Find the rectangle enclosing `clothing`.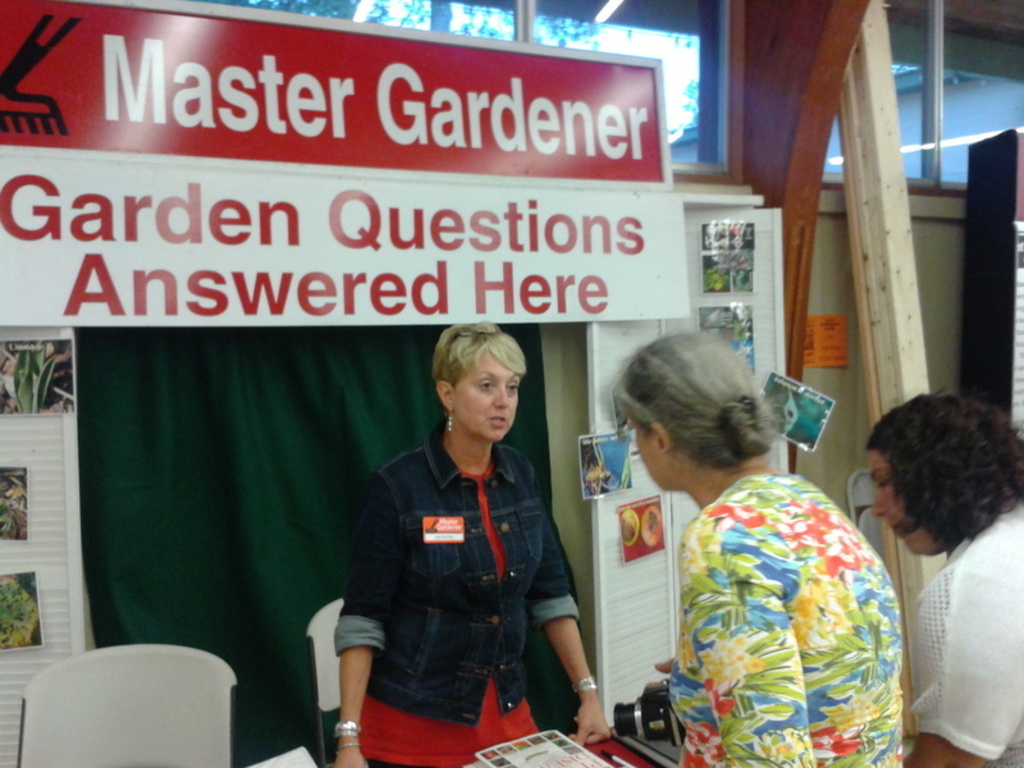
[x1=908, y1=493, x2=1023, y2=767].
